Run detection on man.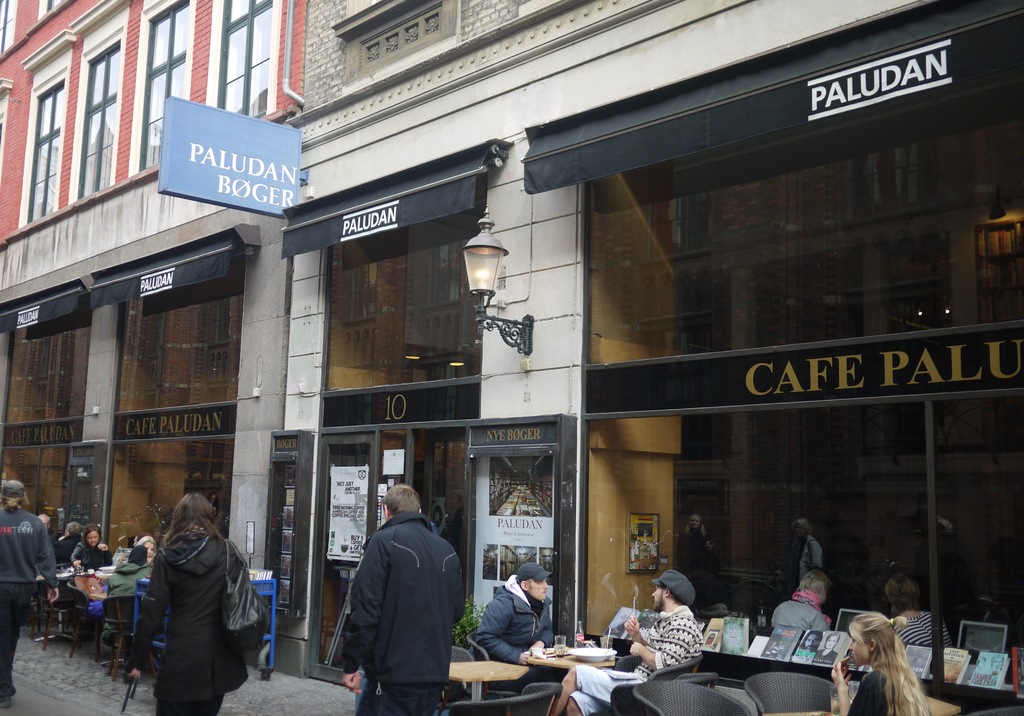
Result: select_region(322, 480, 461, 703).
